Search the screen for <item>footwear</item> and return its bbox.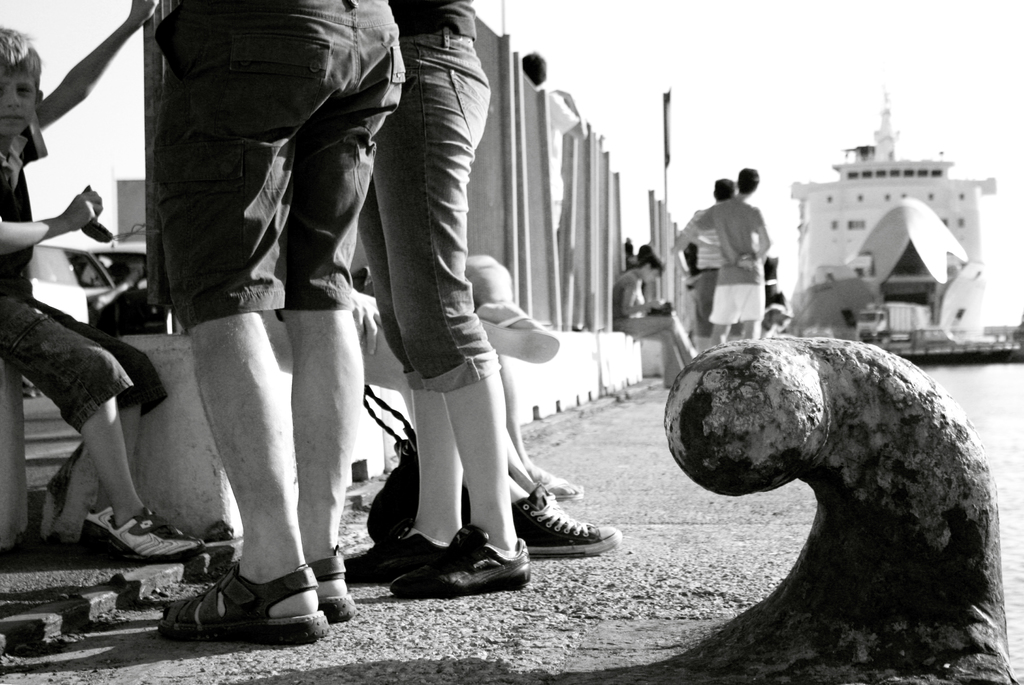
Found: <box>103,504,202,559</box>.
